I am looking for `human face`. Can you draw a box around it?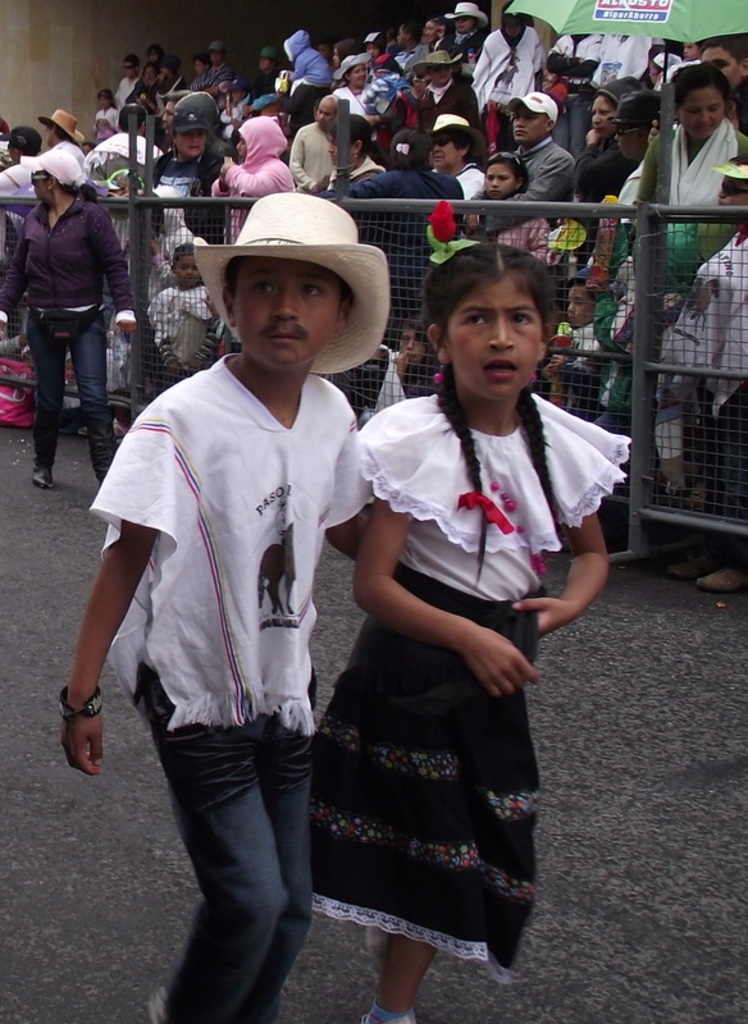
Sure, the bounding box is x1=444 y1=273 x2=543 y2=398.
